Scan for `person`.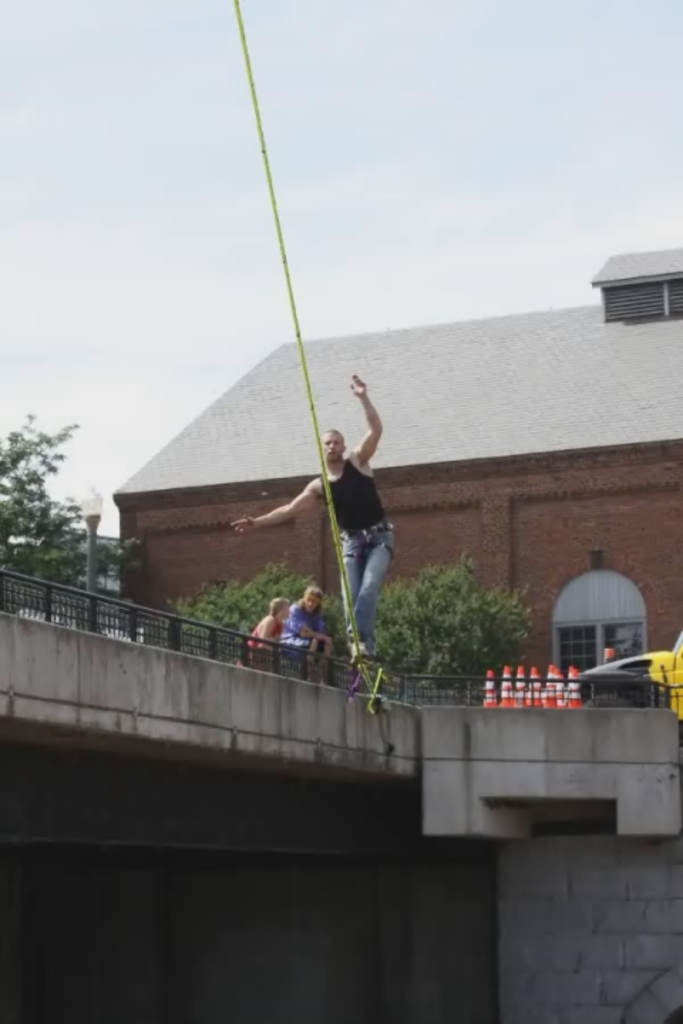
Scan result: select_region(229, 375, 400, 654).
